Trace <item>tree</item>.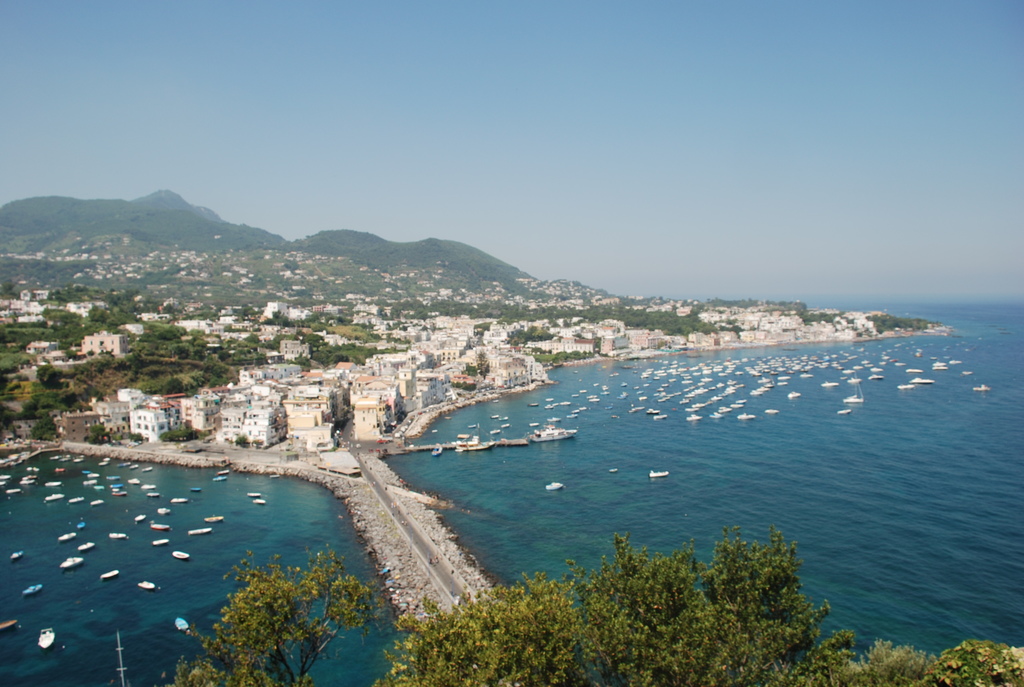
Traced to 563:523:850:686.
